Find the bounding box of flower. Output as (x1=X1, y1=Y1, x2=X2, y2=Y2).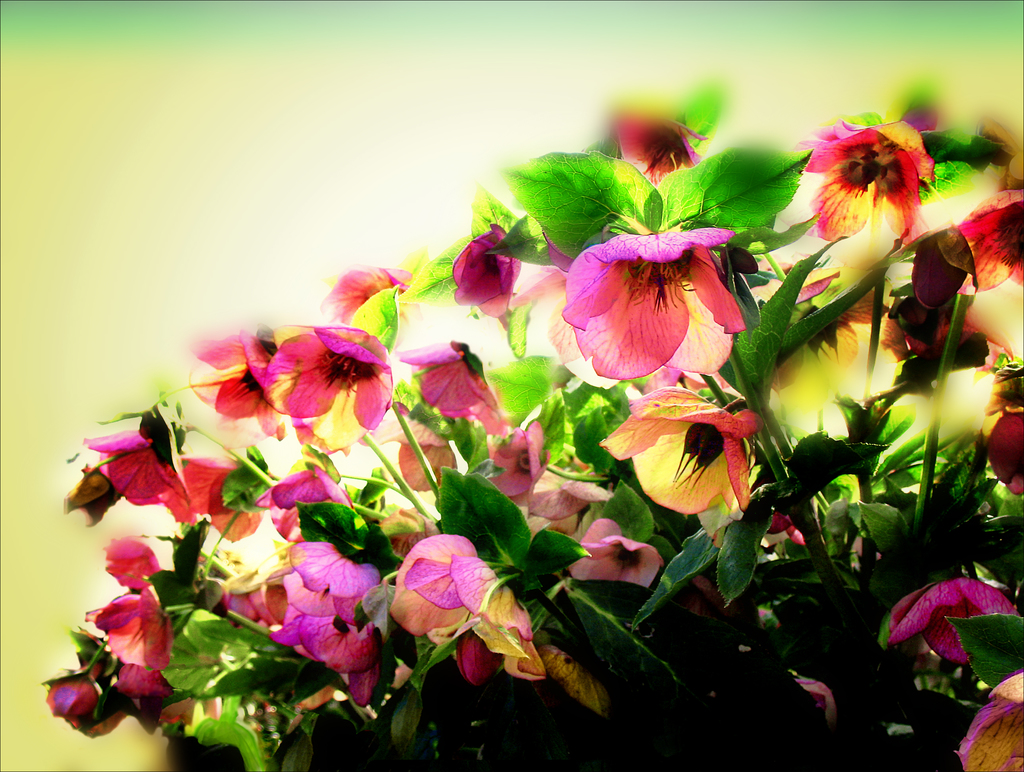
(x1=257, y1=455, x2=355, y2=539).
